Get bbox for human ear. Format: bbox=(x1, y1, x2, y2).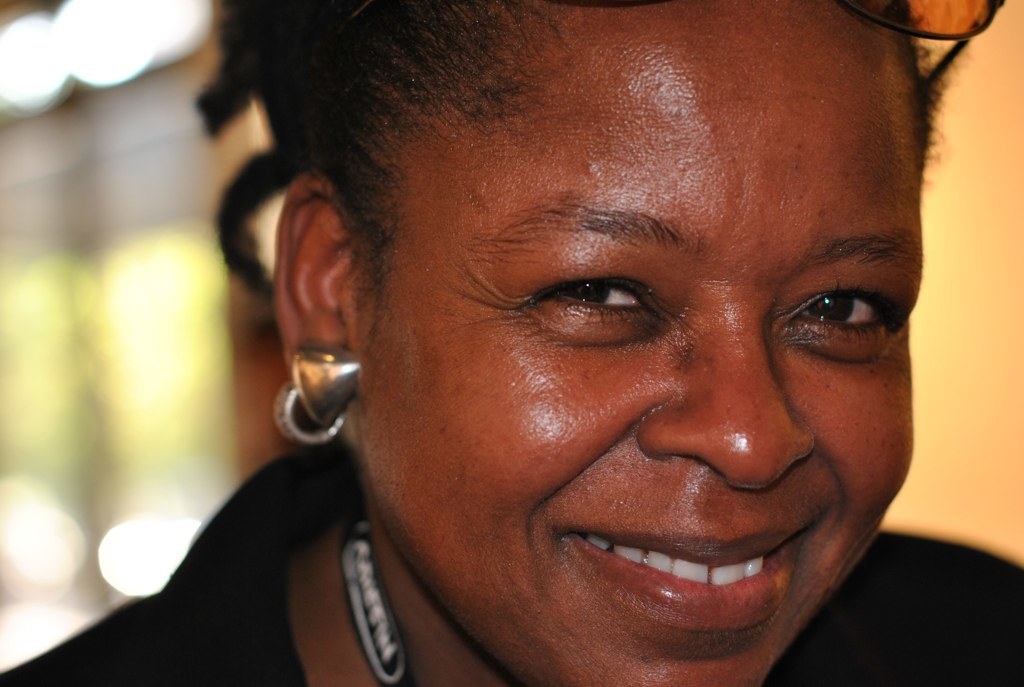
bbox=(268, 173, 357, 372).
